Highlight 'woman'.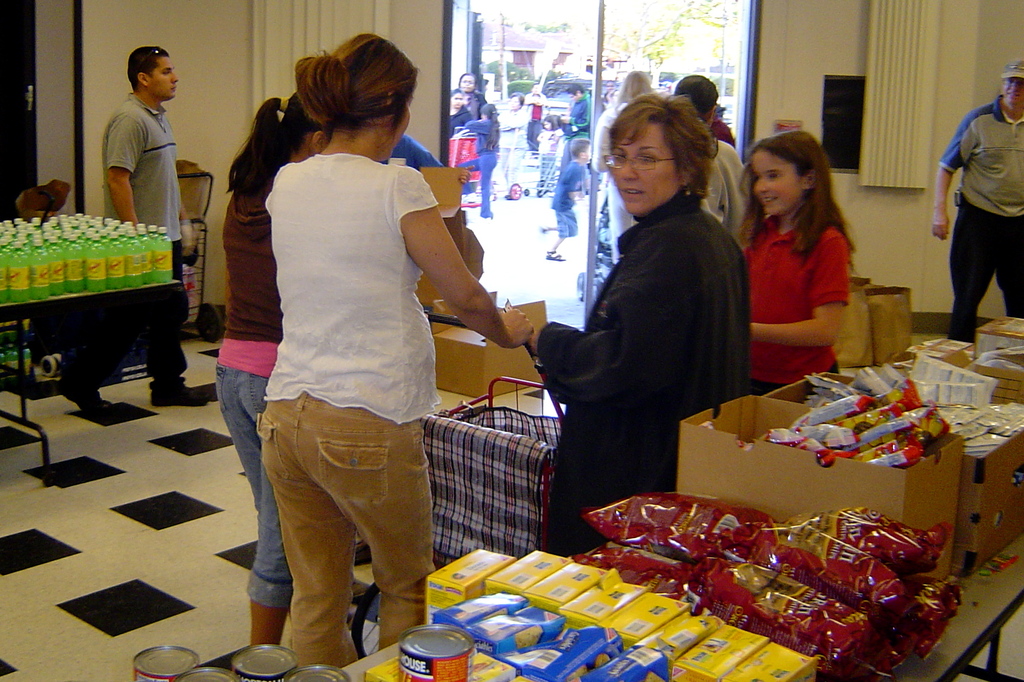
Highlighted region: pyautogui.locateOnScreen(253, 28, 538, 676).
